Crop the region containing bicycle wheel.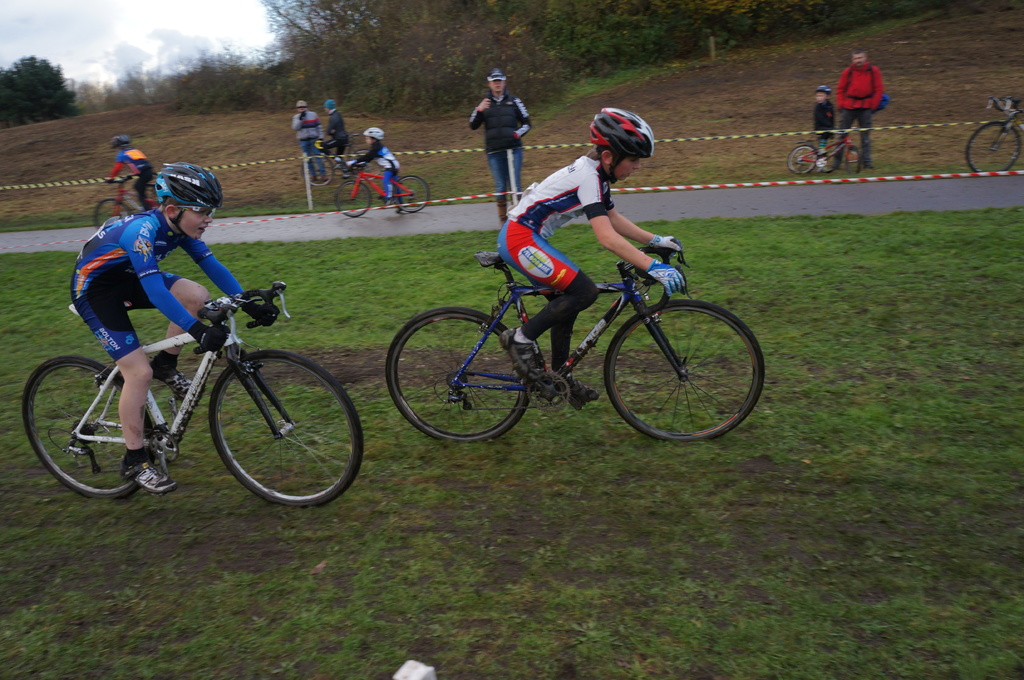
Crop region: detection(389, 176, 431, 212).
